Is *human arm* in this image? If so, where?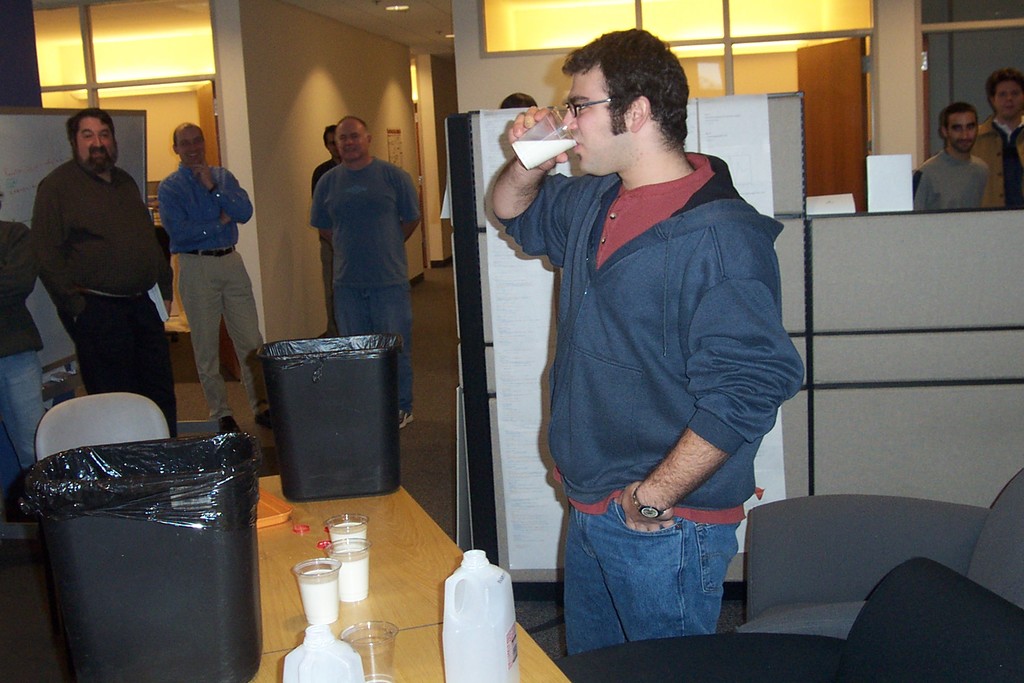
Yes, at (397,170,425,238).
